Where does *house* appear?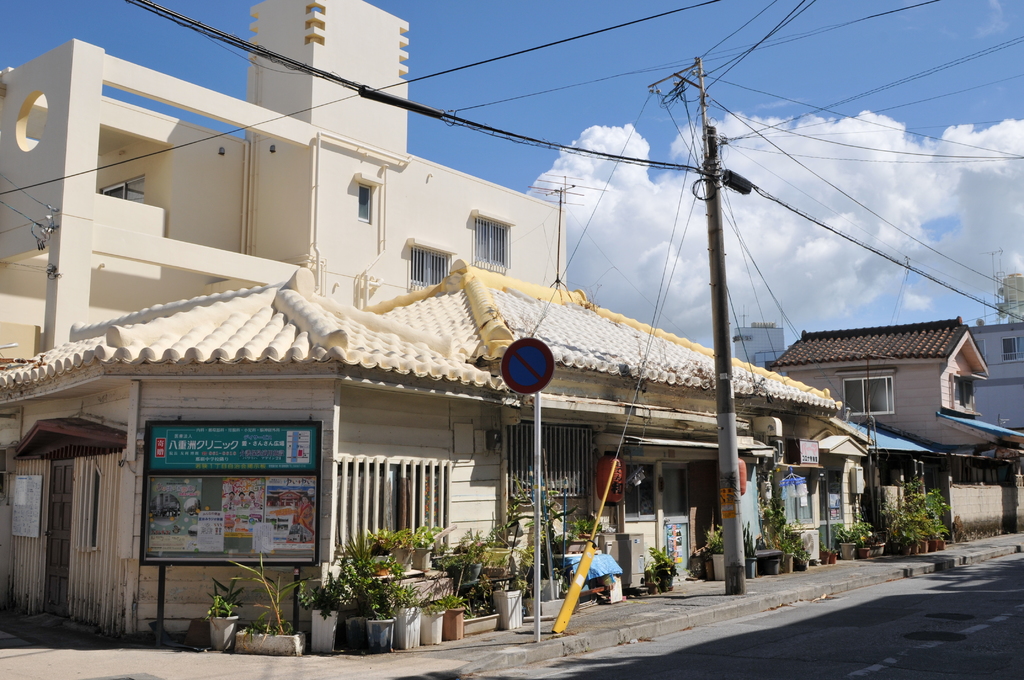
Appears at (0,244,862,656).
